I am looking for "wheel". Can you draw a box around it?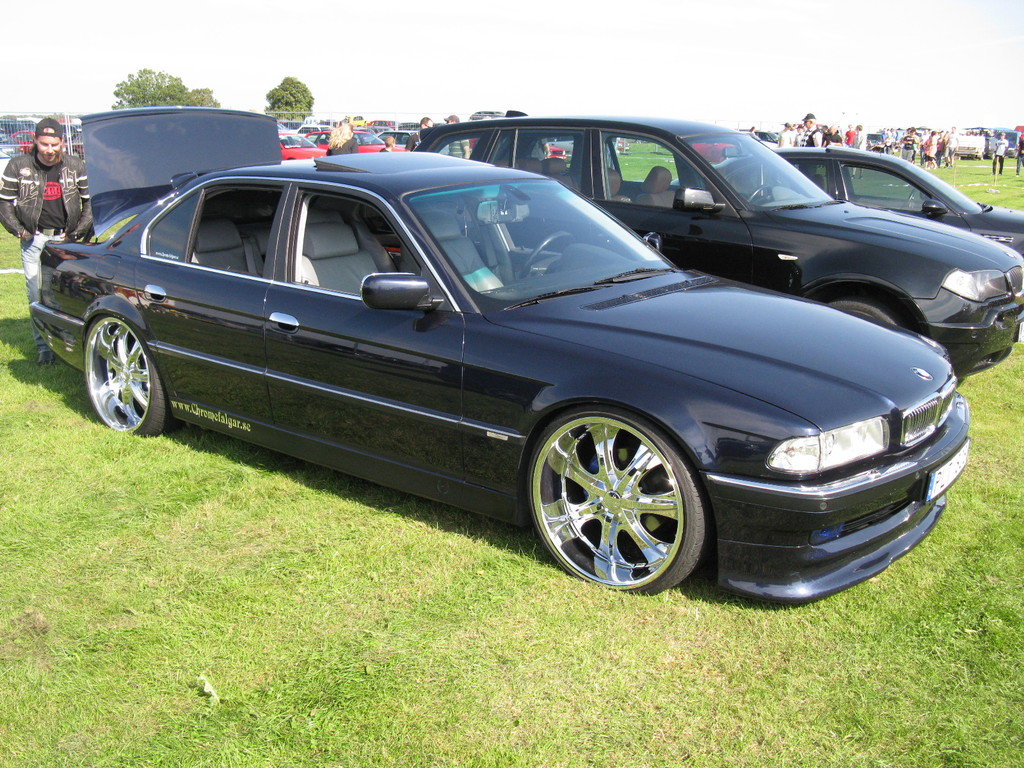
Sure, the bounding box is box=[84, 315, 184, 434].
